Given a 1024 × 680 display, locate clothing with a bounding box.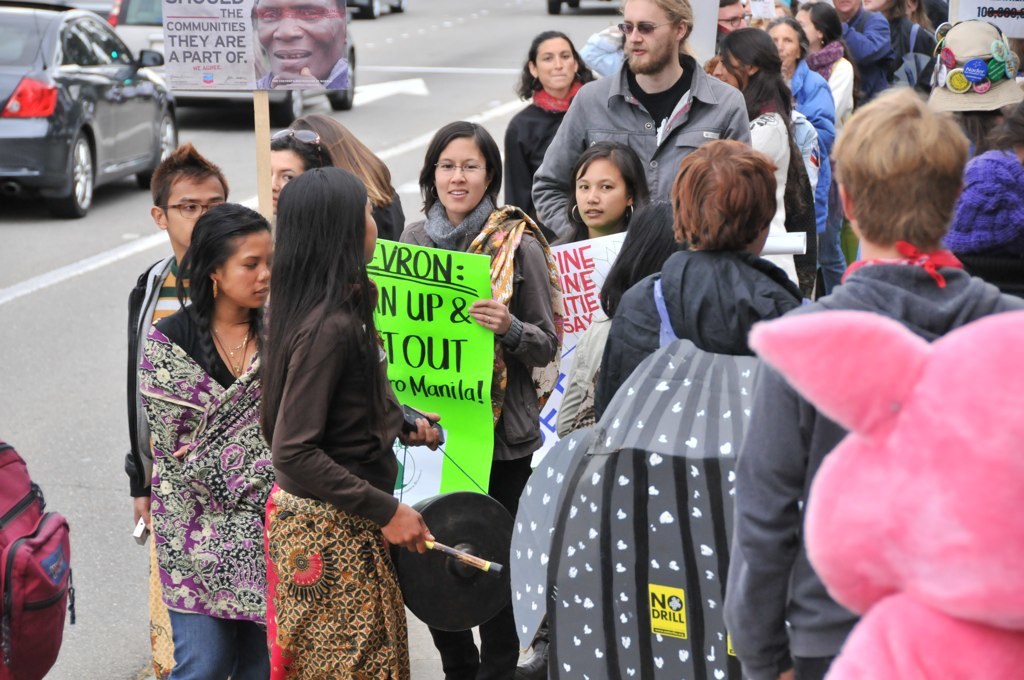
Located: {"x1": 900, "y1": 20, "x2": 951, "y2": 94}.
